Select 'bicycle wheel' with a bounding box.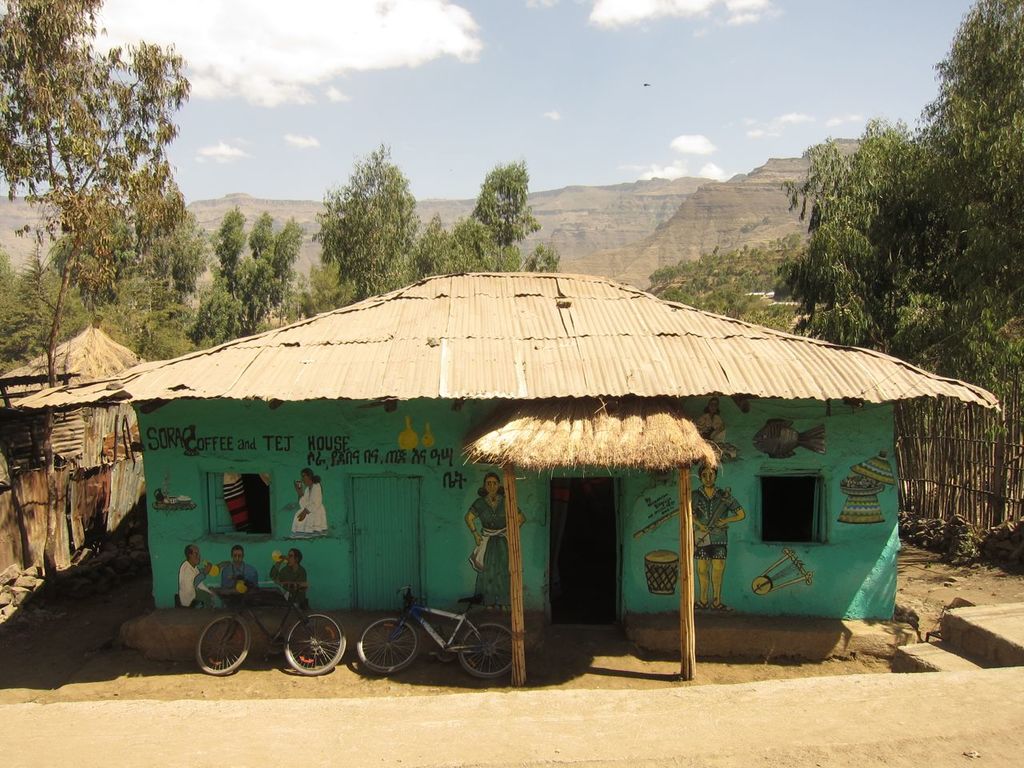
198/614/250/676.
